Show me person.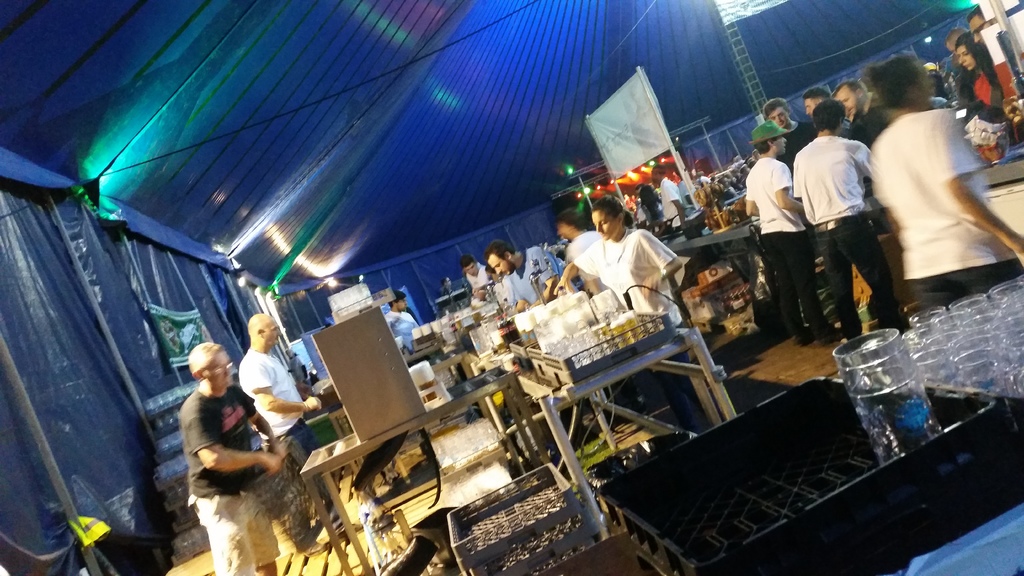
person is here: crop(488, 241, 560, 313).
